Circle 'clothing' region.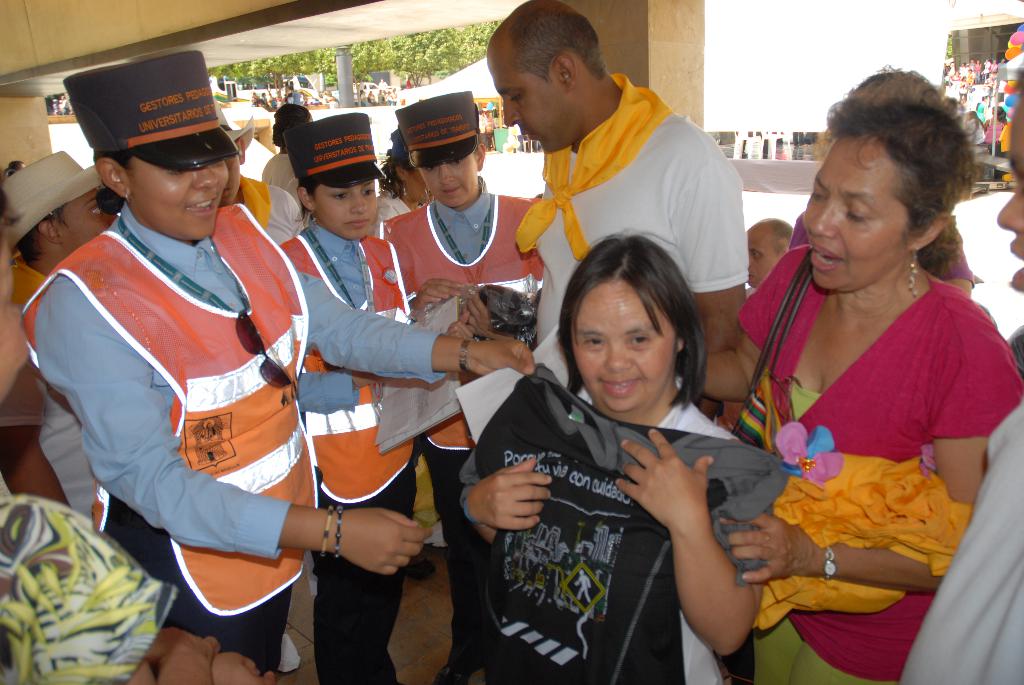
Region: [274, 216, 461, 684].
